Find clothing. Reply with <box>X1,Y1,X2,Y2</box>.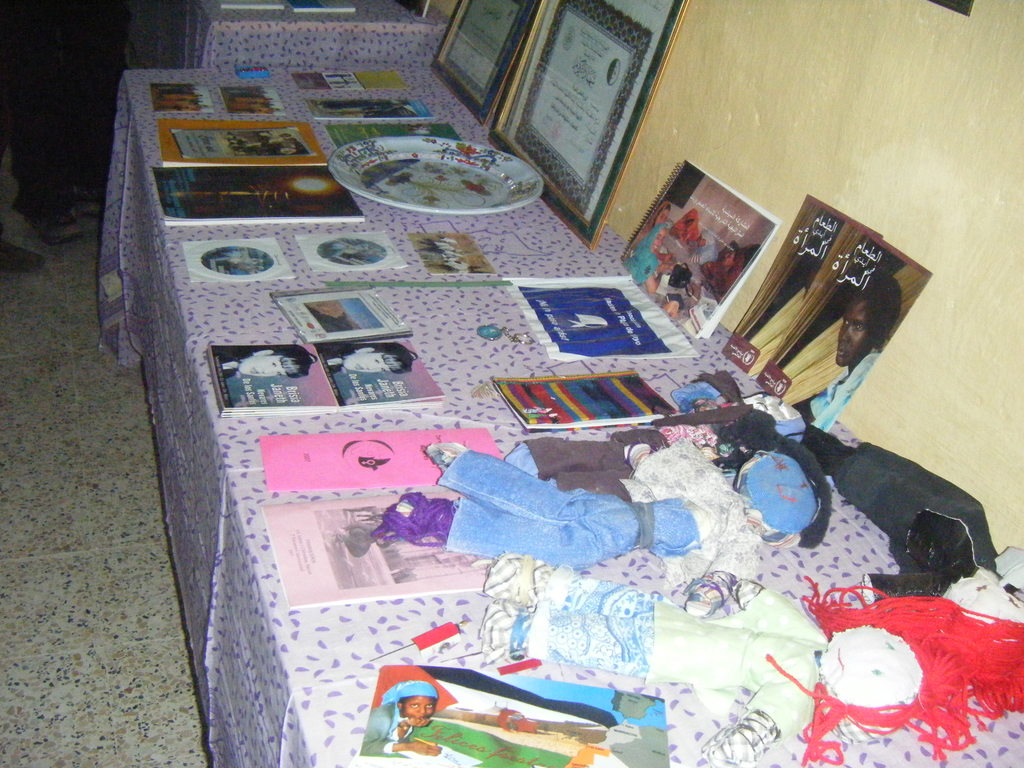
<box>670,208,695,236</box>.
